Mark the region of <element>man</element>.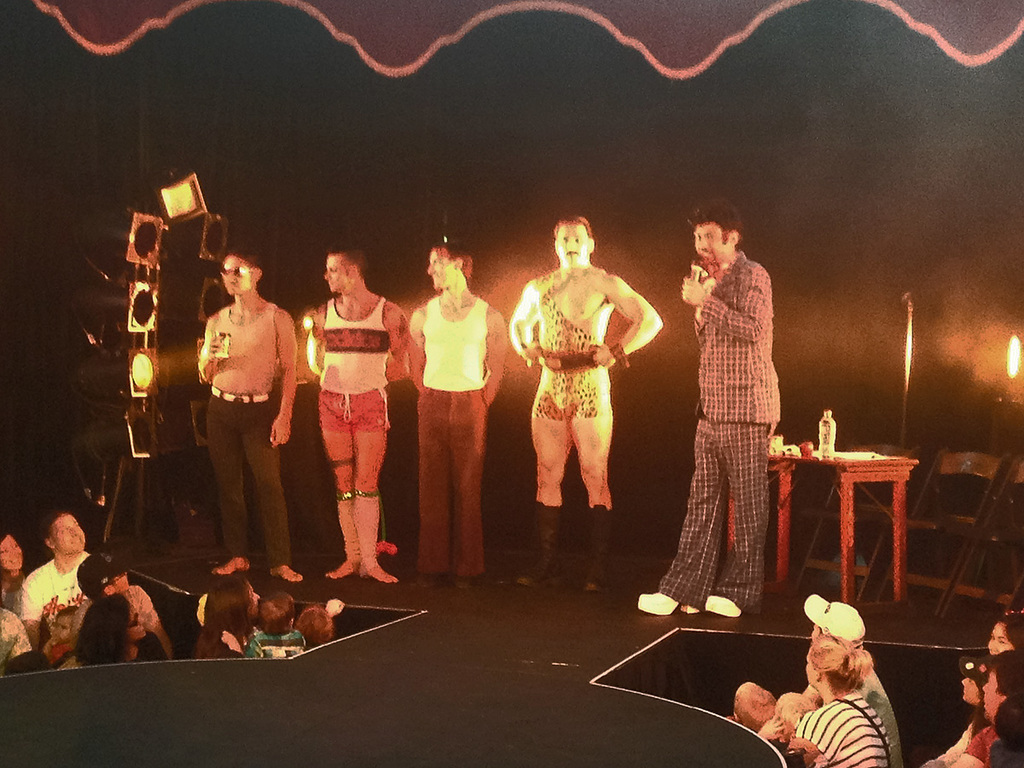
Region: [190,251,303,579].
